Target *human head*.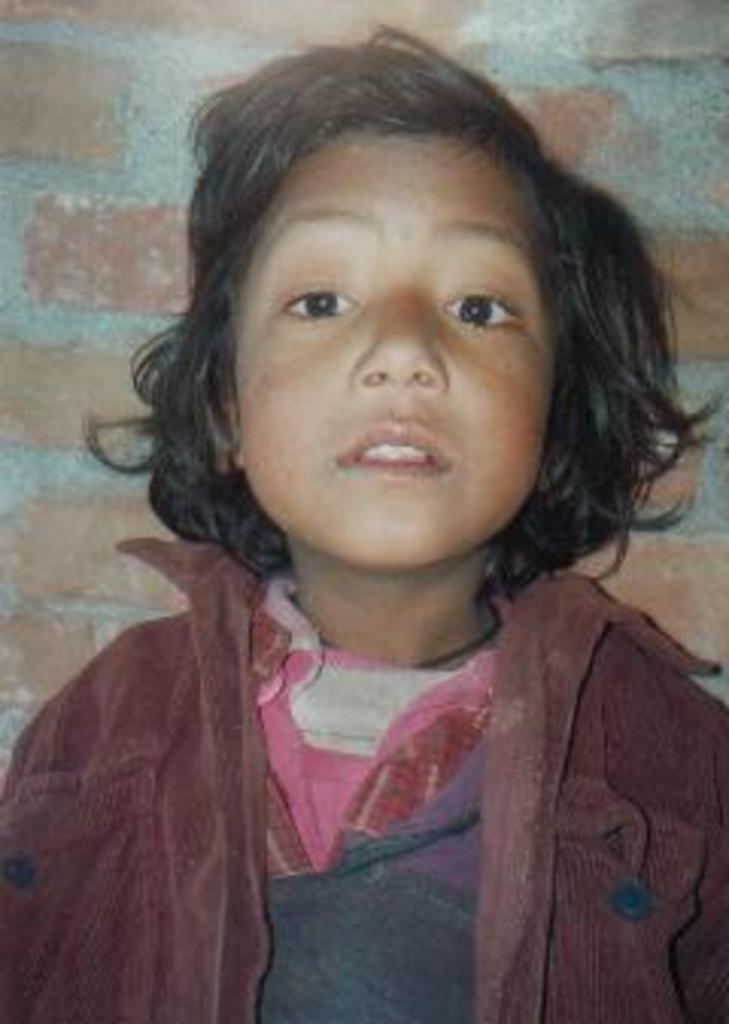
Target region: {"x1": 149, "y1": 27, "x2": 668, "y2": 638}.
